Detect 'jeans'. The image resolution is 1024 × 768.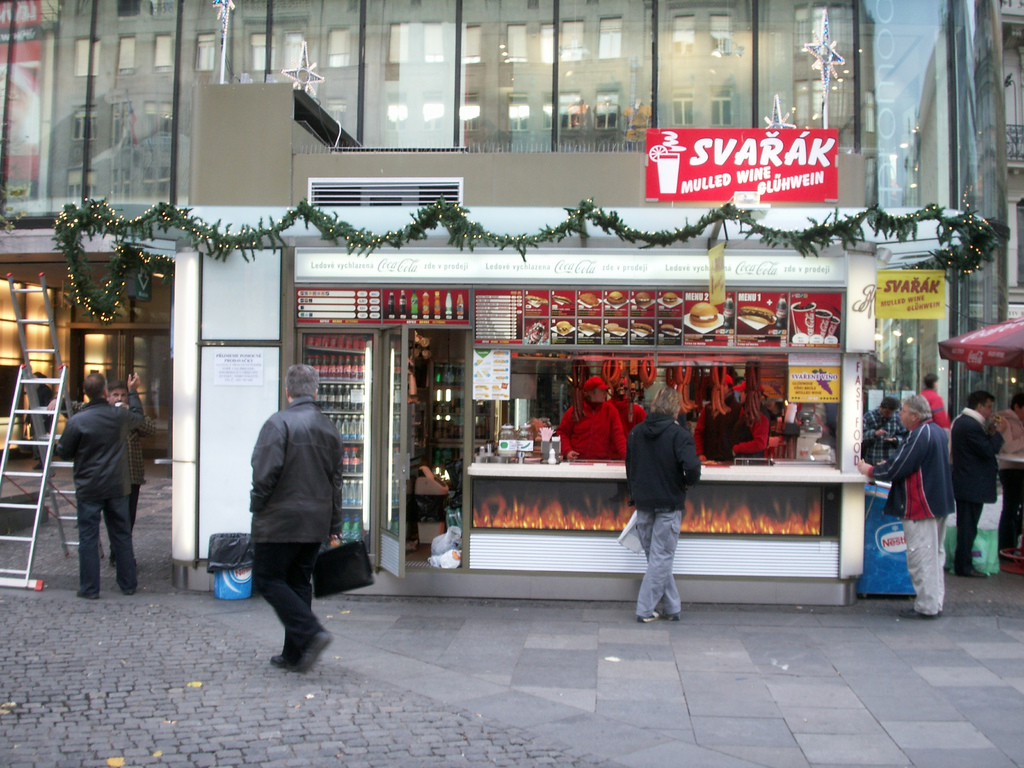
Rect(628, 493, 697, 621).
